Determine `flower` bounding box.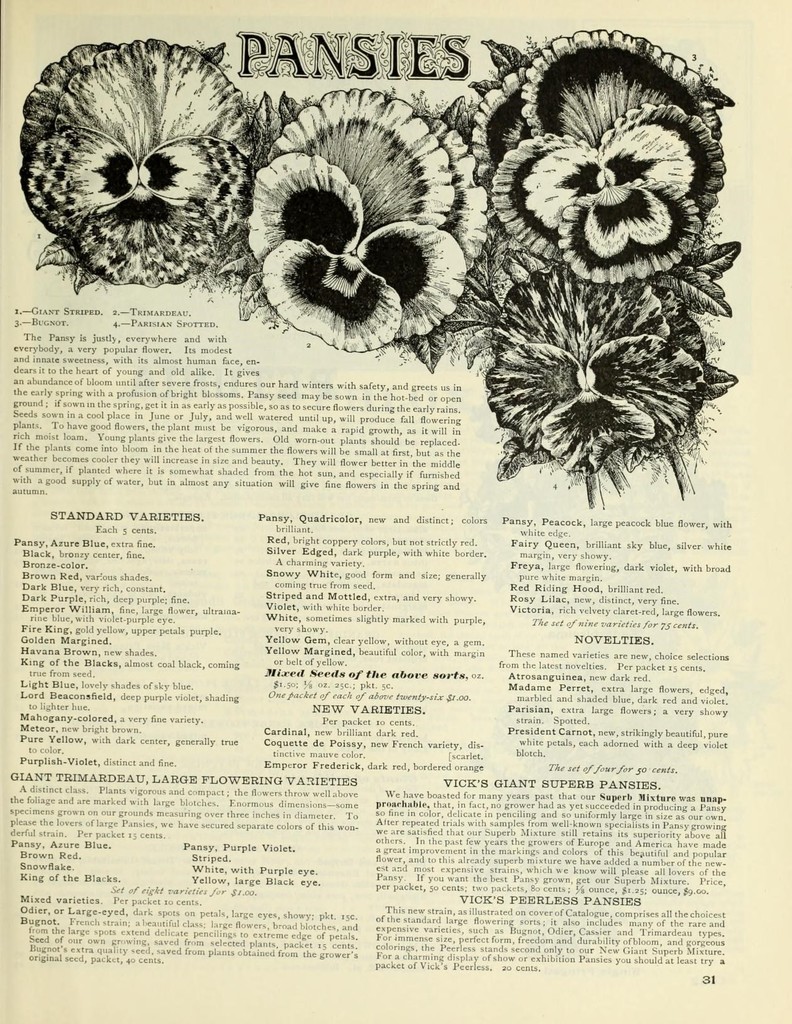
Determined: [left=20, top=37, right=257, bottom=280].
